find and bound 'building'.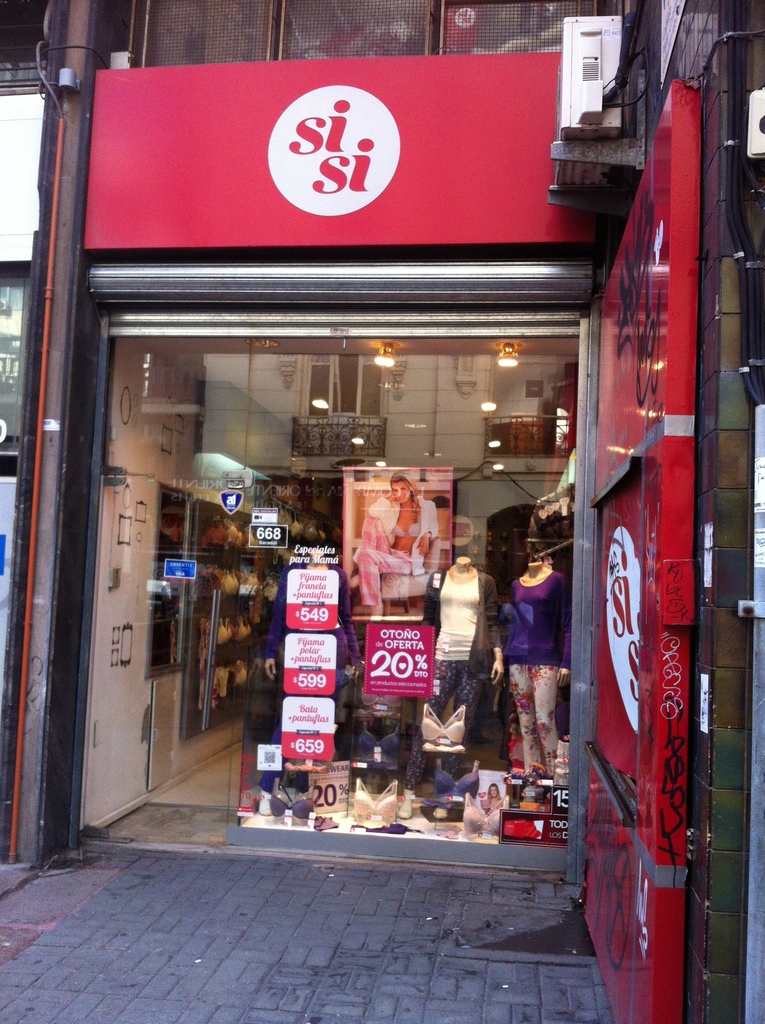
Bound: [0, 0, 764, 1023].
